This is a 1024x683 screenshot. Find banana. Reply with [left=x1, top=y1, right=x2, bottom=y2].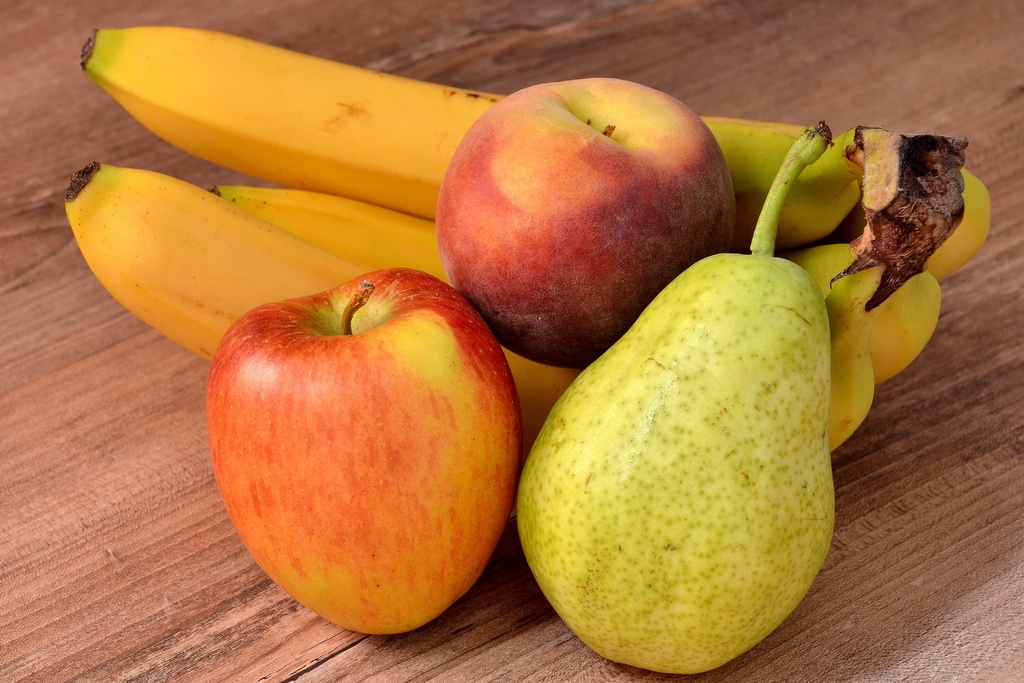
[left=63, top=163, right=920, bottom=454].
